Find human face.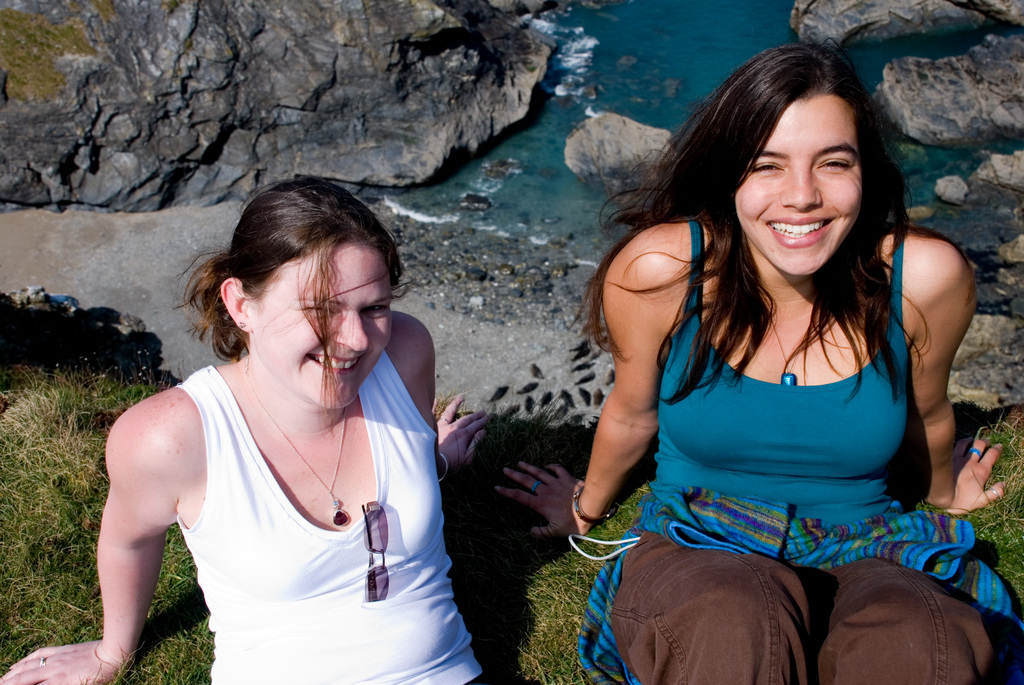
733,97,863,274.
